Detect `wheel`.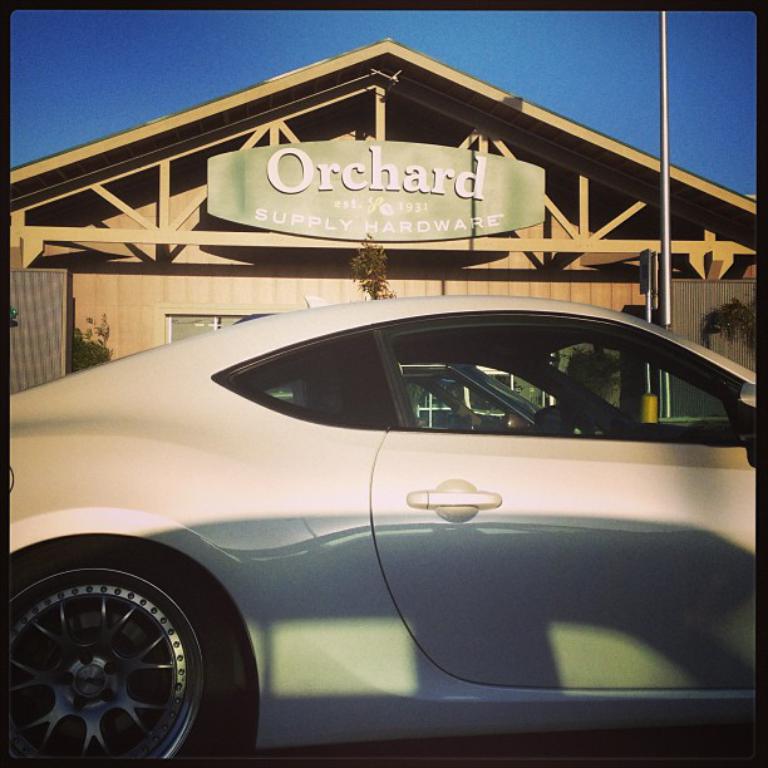
Detected at (14,555,246,754).
